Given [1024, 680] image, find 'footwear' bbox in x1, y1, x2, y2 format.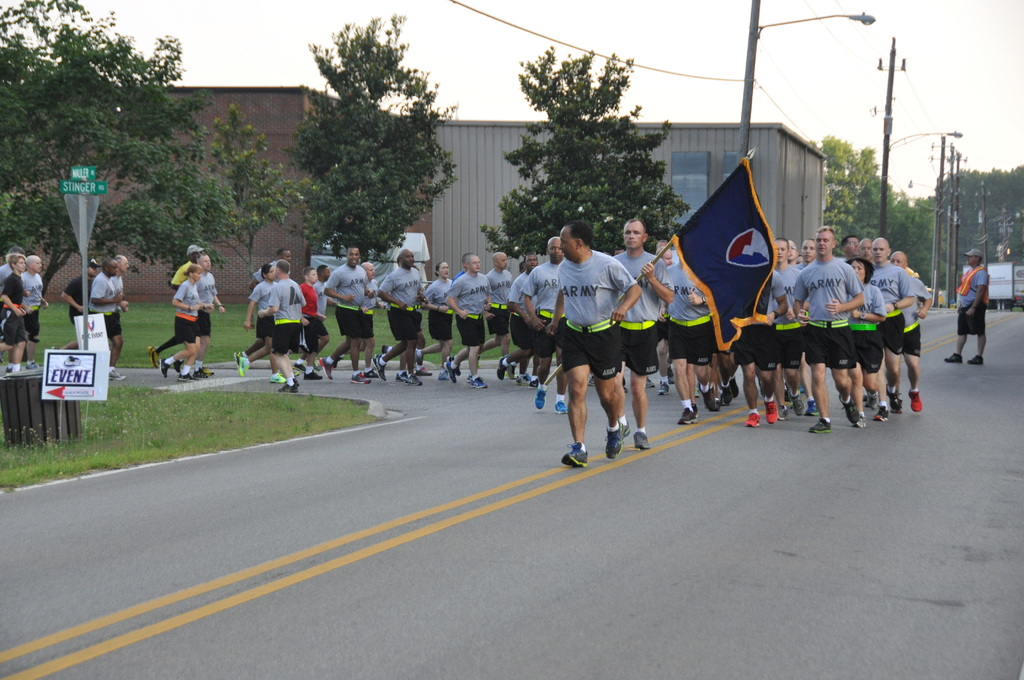
968, 356, 989, 365.
